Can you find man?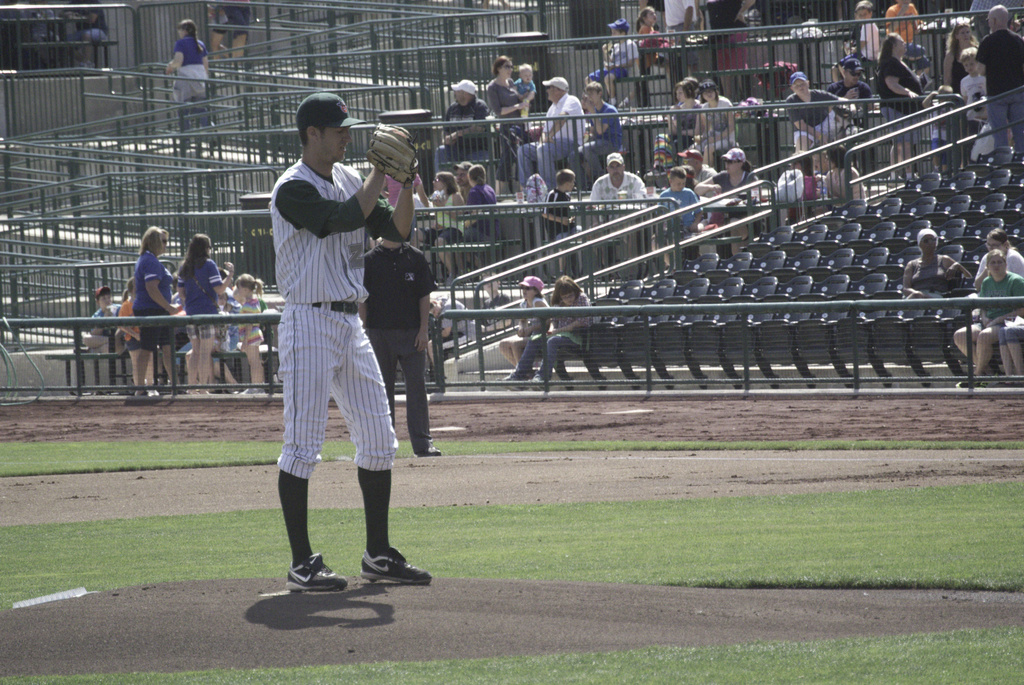
Yes, bounding box: pyautogui.locateOnScreen(519, 77, 585, 200).
